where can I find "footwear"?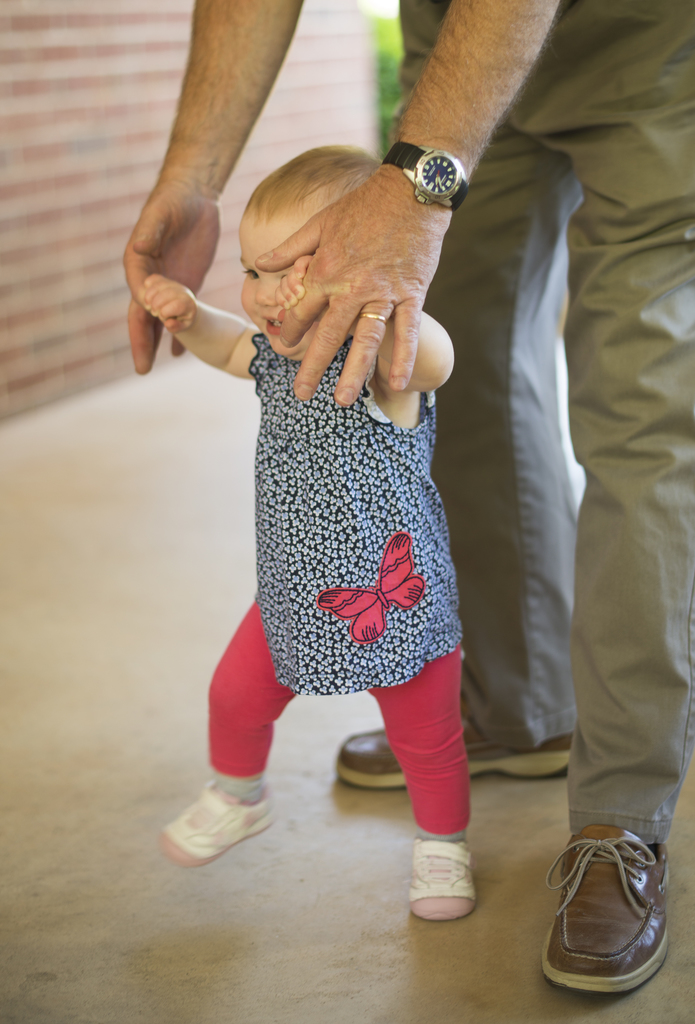
You can find it at <bbox>155, 781, 281, 870</bbox>.
